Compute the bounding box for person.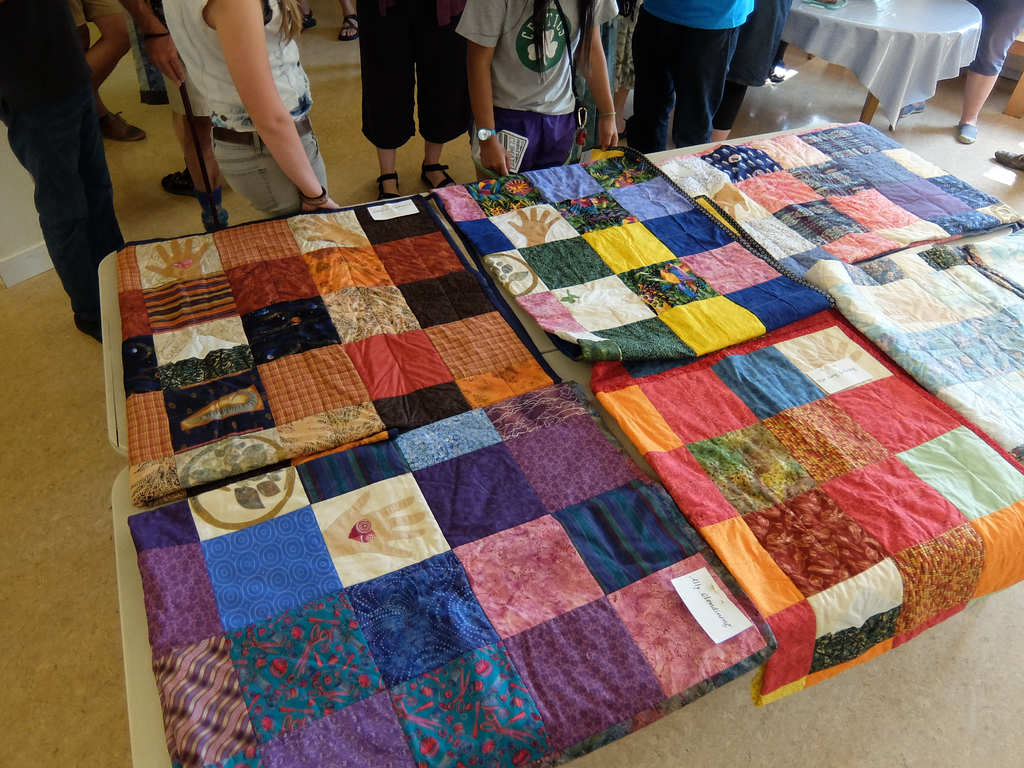
locate(163, 0, 344, 222).
